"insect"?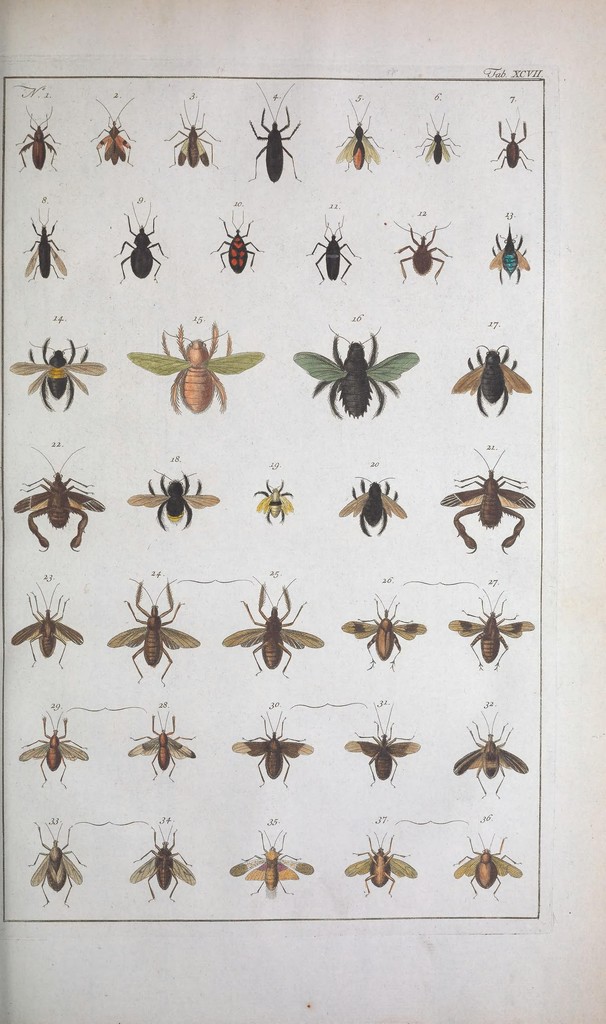
box=[227, 712, 312, 790]
